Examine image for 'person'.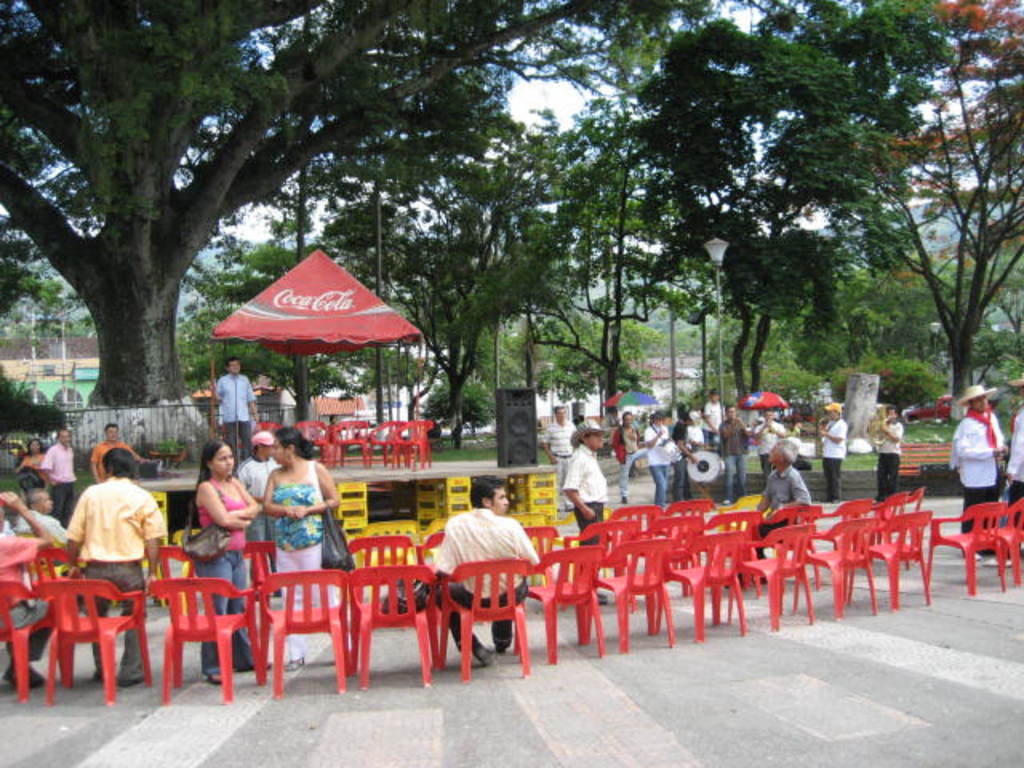
Examination result: Rect(755, 408, 782, 480).
